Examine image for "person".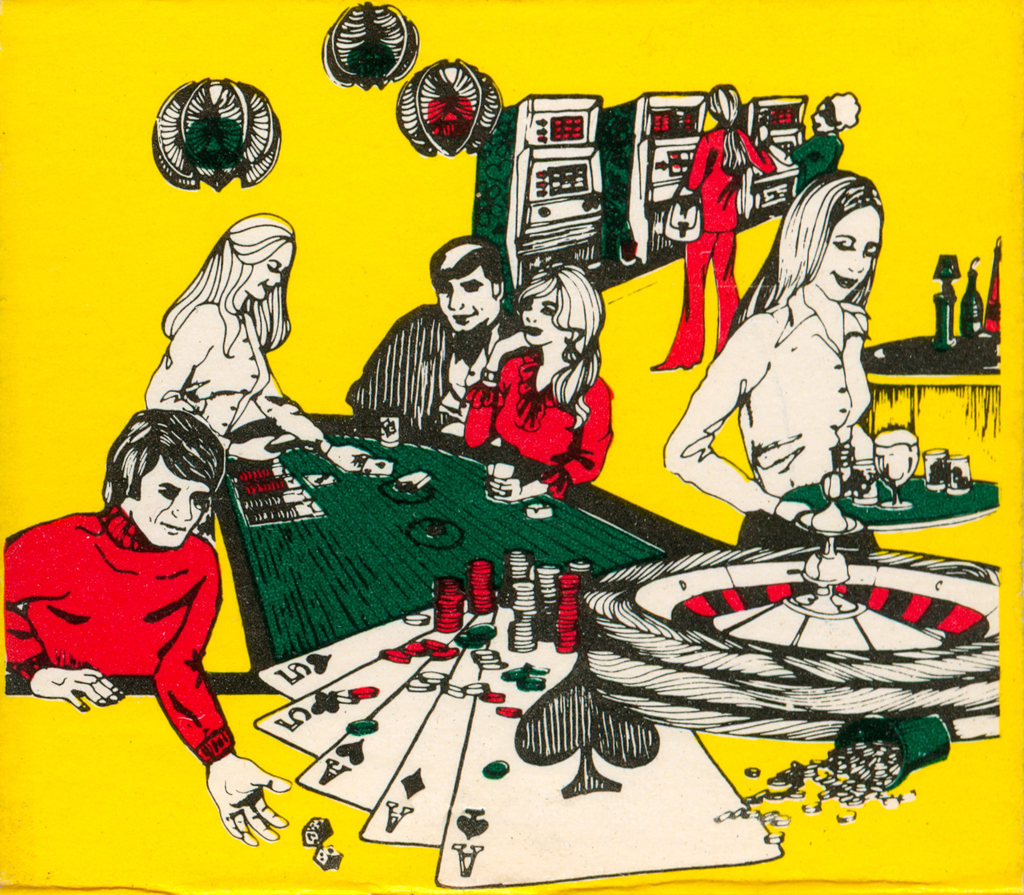
Examination result: box=[453, 263, 620, 503].
